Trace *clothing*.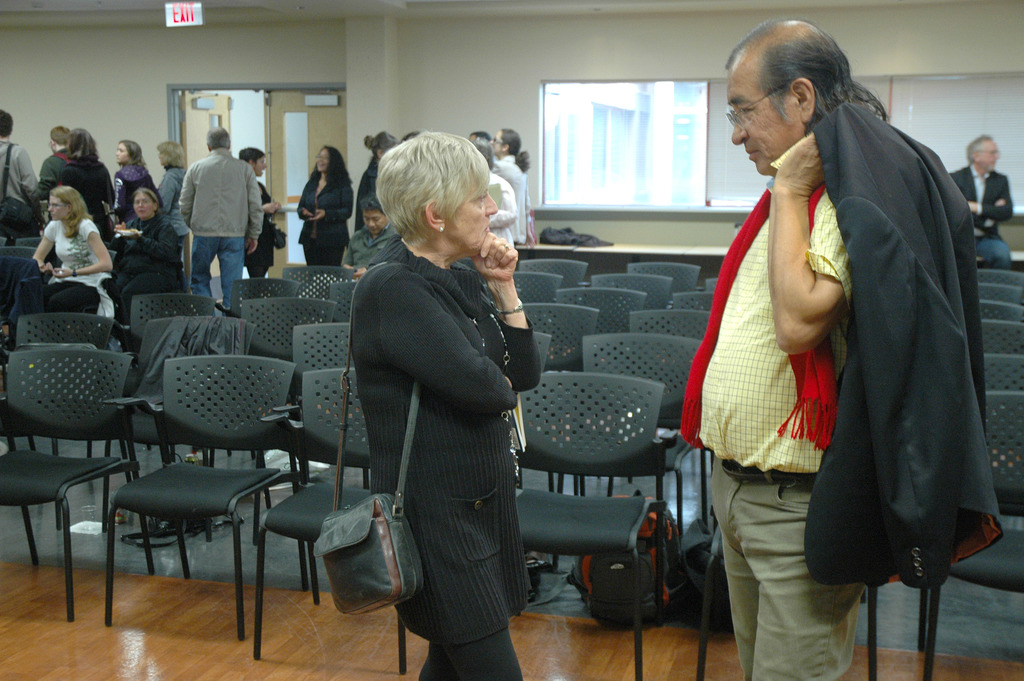
Traced to (left=38, top=151, right=64, bottom=188).
